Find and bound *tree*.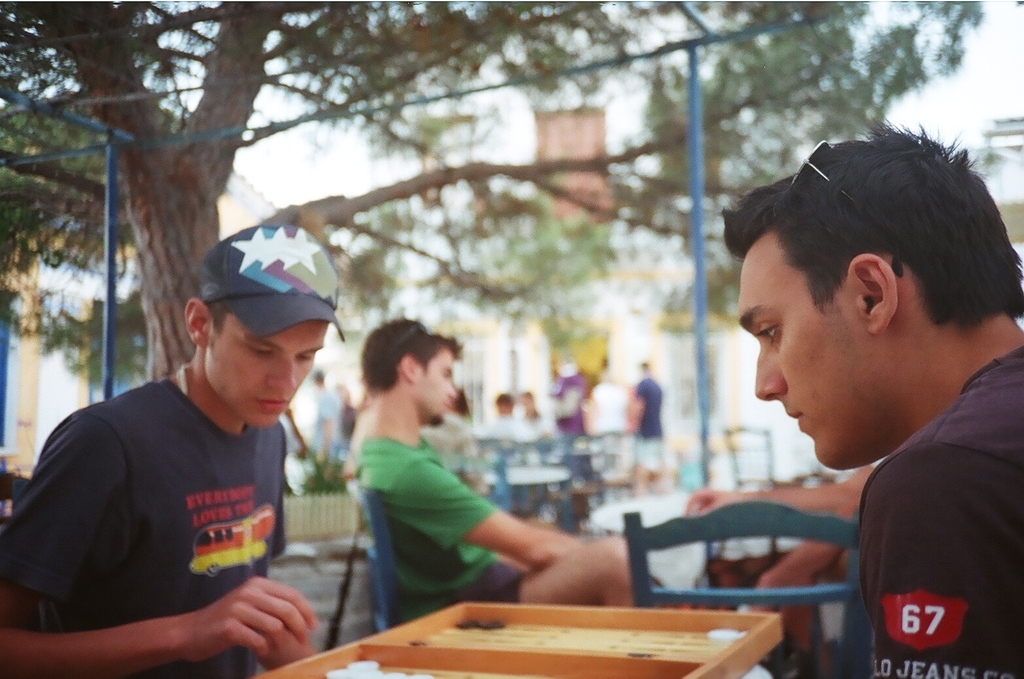
Bound: {"x1": 0, "y1": 0, "x2": 962, "y2": 381}.
